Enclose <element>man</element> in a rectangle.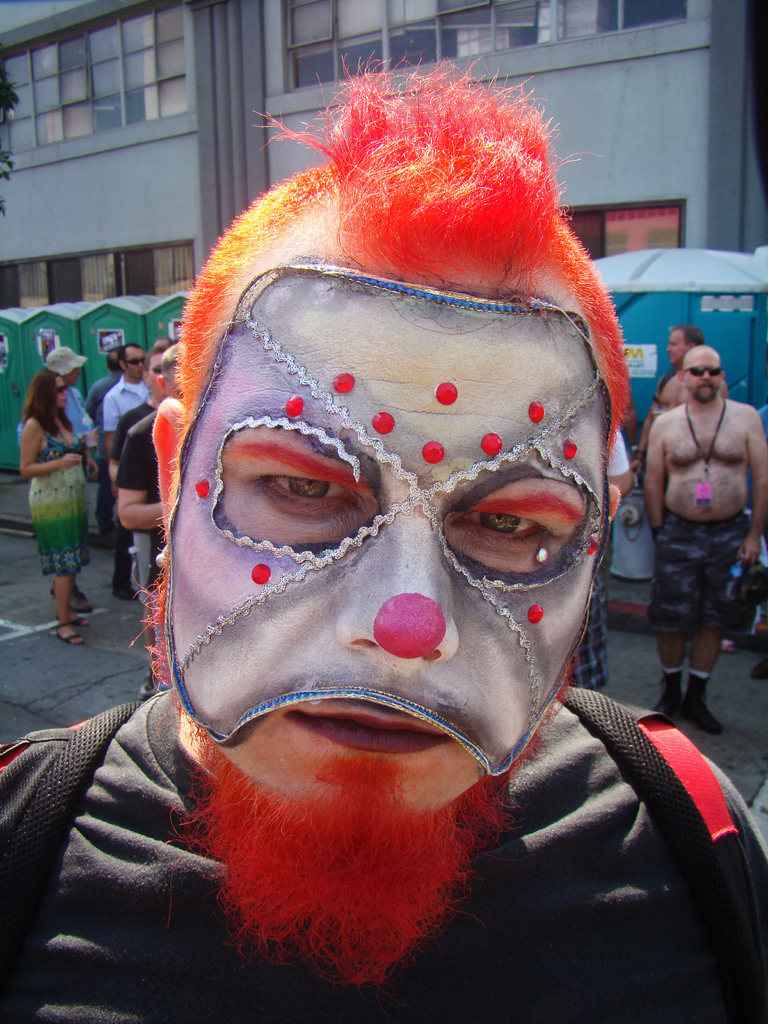
select_region(0, 56, 767, 1022).
